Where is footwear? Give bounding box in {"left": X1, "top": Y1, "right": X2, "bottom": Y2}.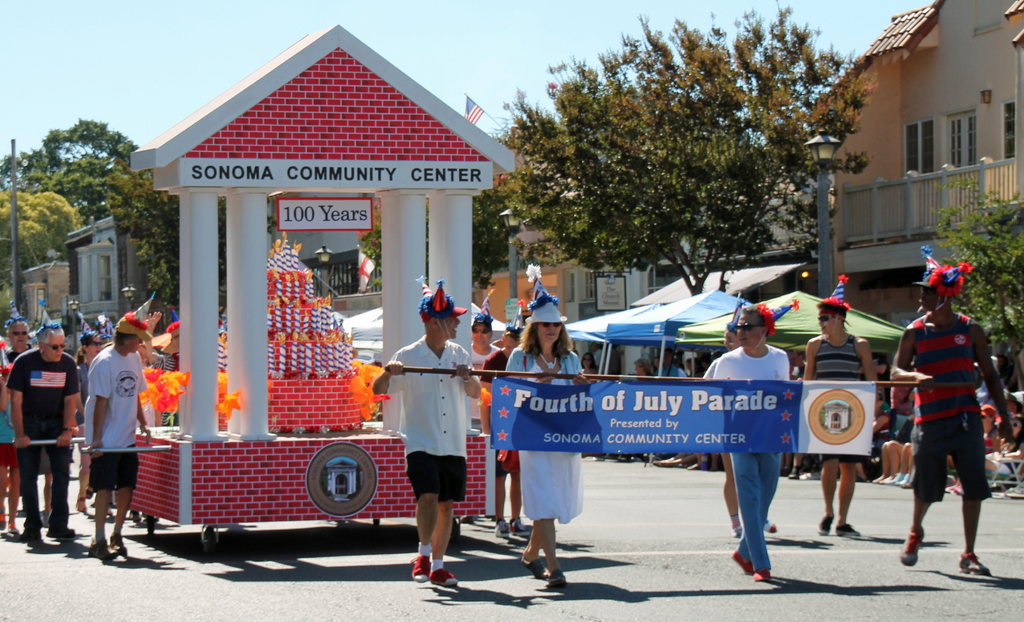
{"left": 428, "top": 570, "right": 466, "bottom": 594}.
